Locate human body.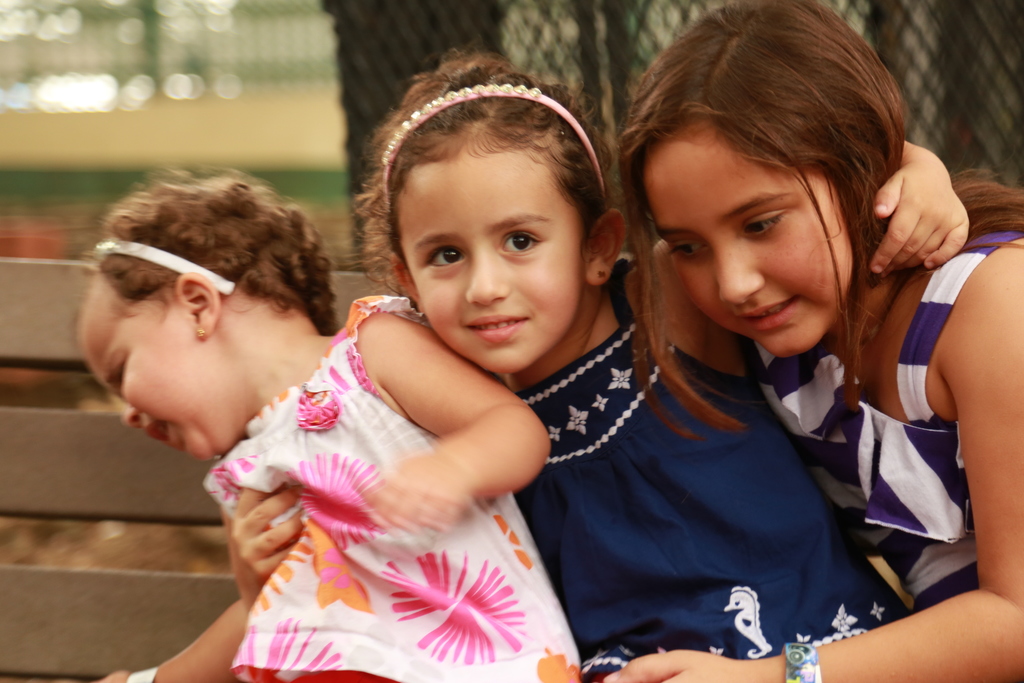
Bounding box: <region>89, 171, 584, 682</region>.
